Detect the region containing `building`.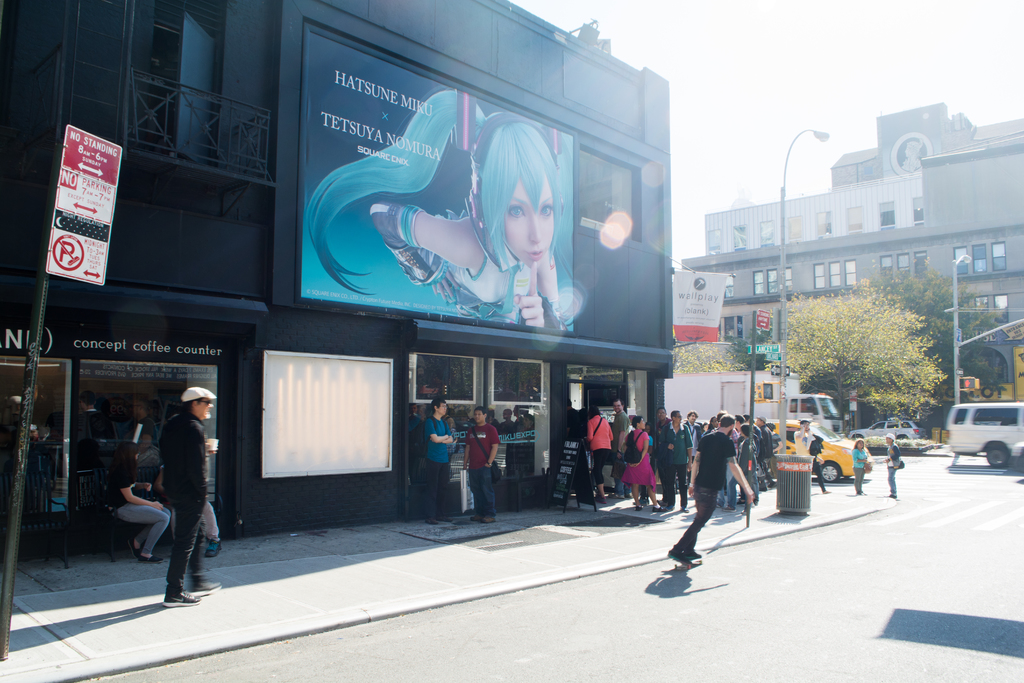
(678, 103, 1023, 416).
